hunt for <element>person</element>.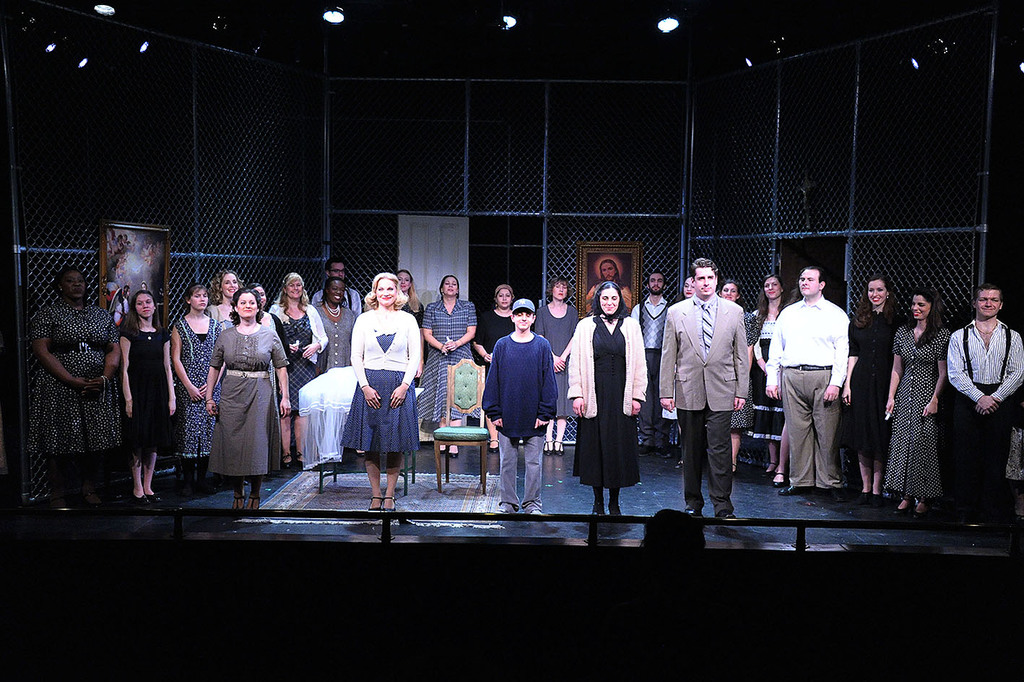
Hunted down at <region>567, 288, 646, 530</region>.
